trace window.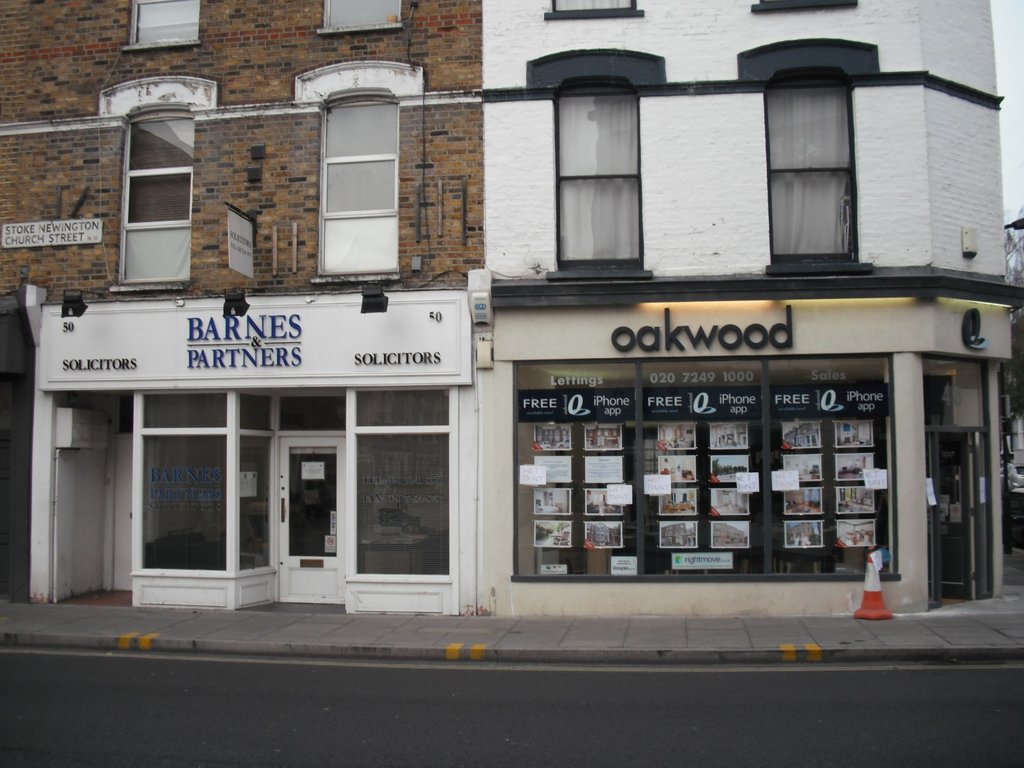
Traced to box(320, 0, 401, 31).
